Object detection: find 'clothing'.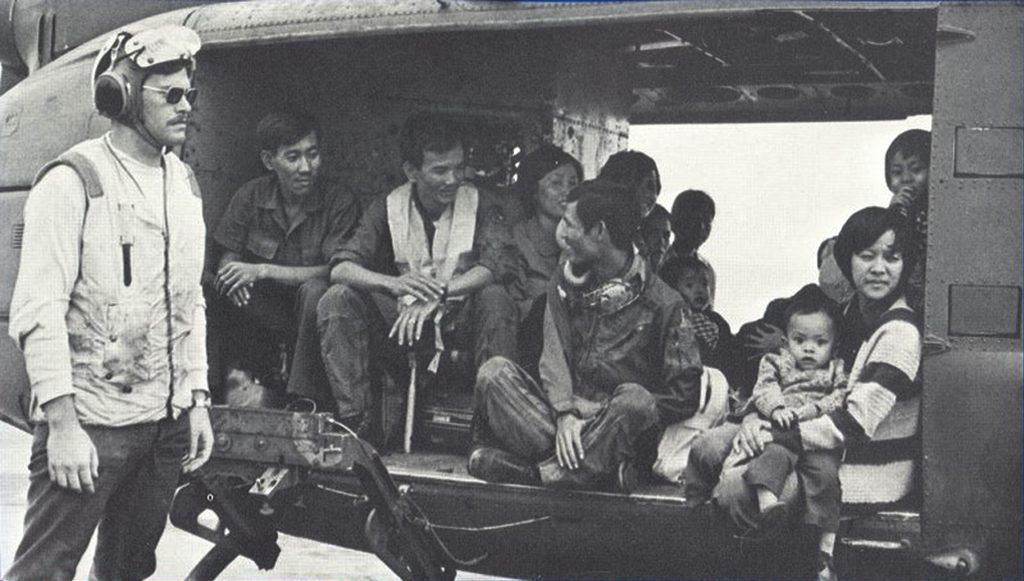
(x1=765, y1=296, x2=919, y2=514).
